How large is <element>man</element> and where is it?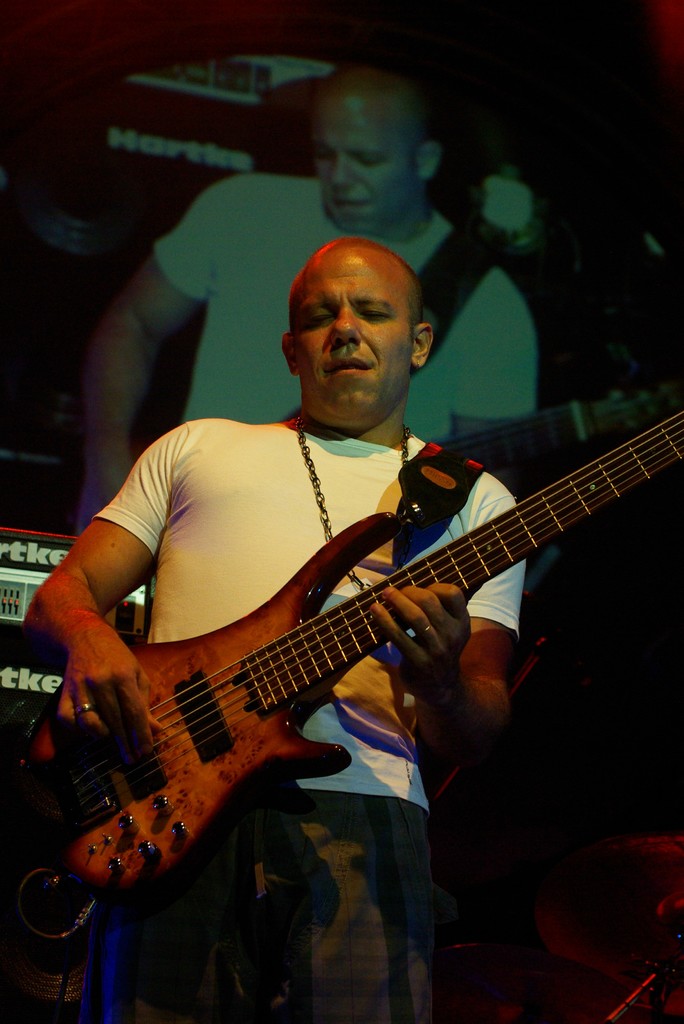
Bounding box: x1=79, y1=71, x2=542, y2=533.
